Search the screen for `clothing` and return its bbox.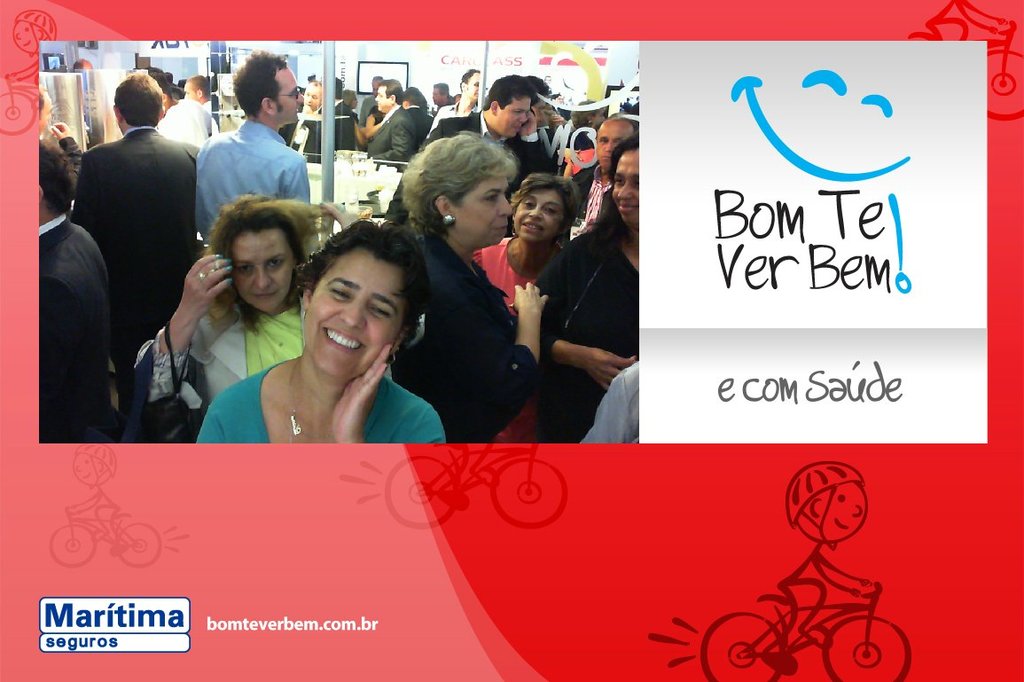
Found: BBox(197, 95, 238, 137).
